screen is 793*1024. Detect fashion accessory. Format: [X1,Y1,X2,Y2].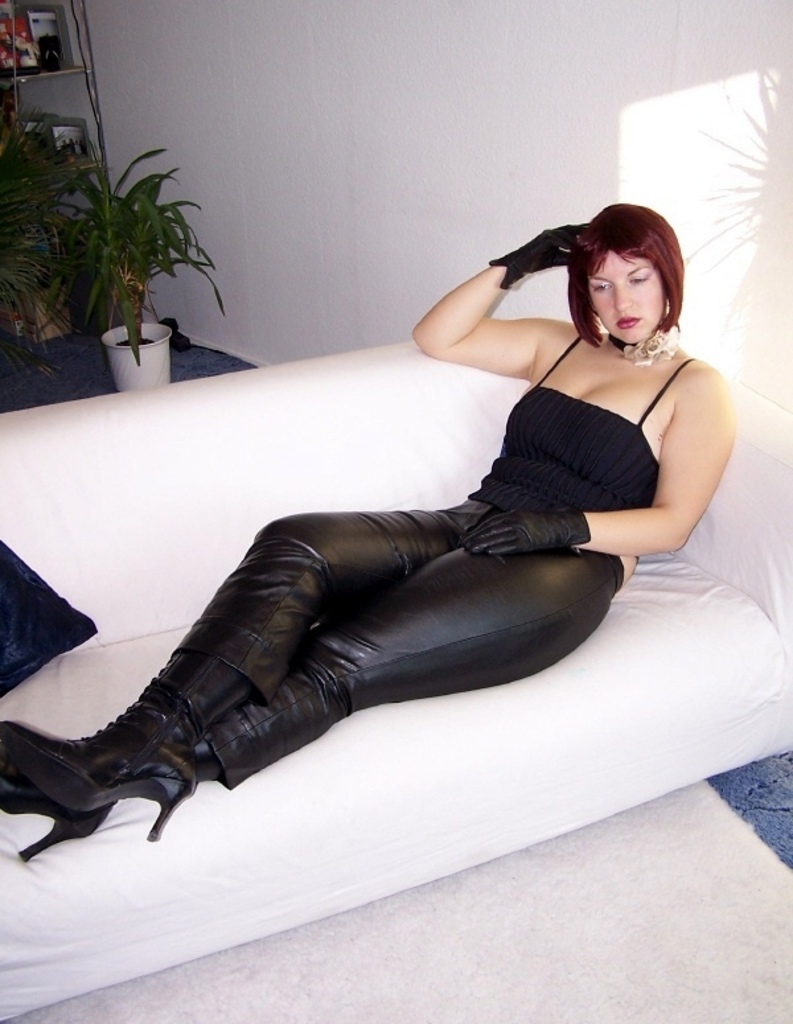
[0,719,202,835].
